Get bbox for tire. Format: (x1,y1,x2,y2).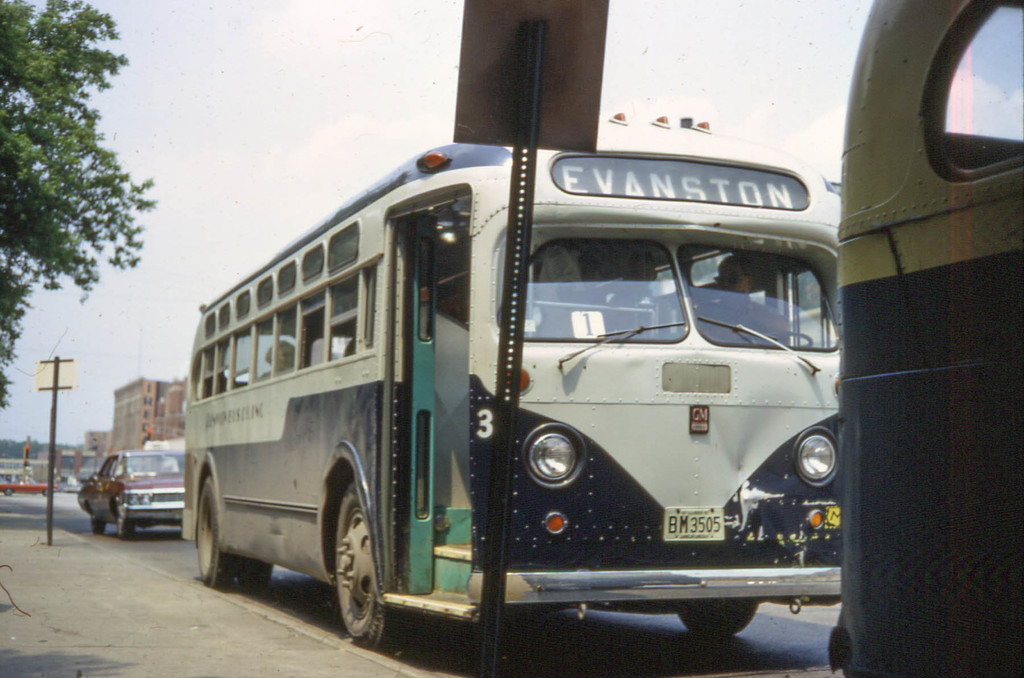
(115,499,137,540).
